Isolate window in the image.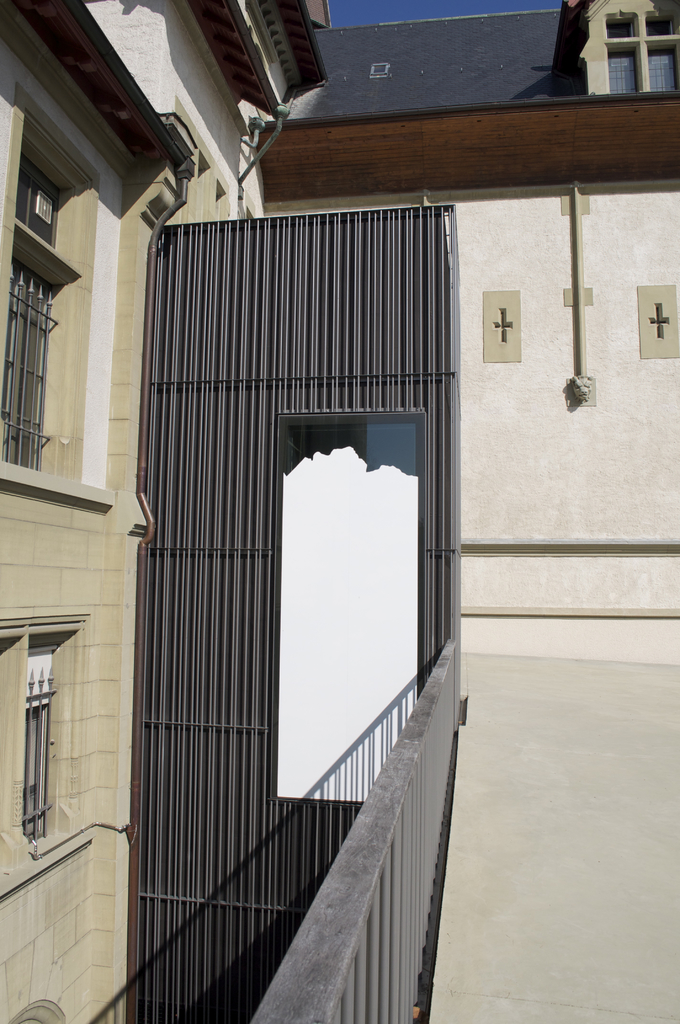
Isolated region: <bbox>16, 643, 61, 841</bbox>.
